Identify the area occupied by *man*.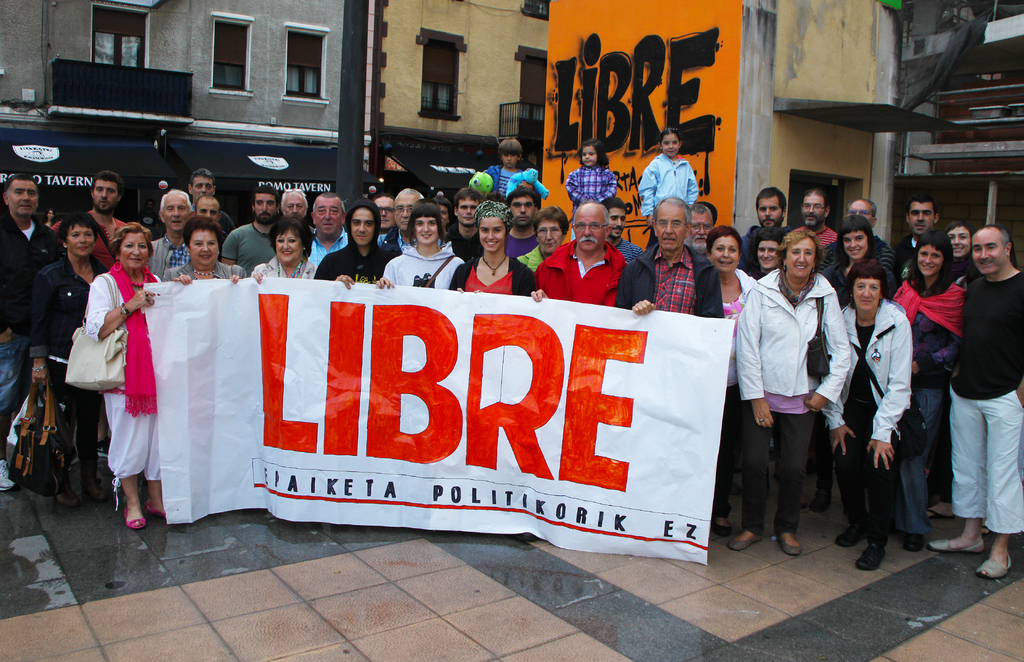
Area: 503:185:546:260.
